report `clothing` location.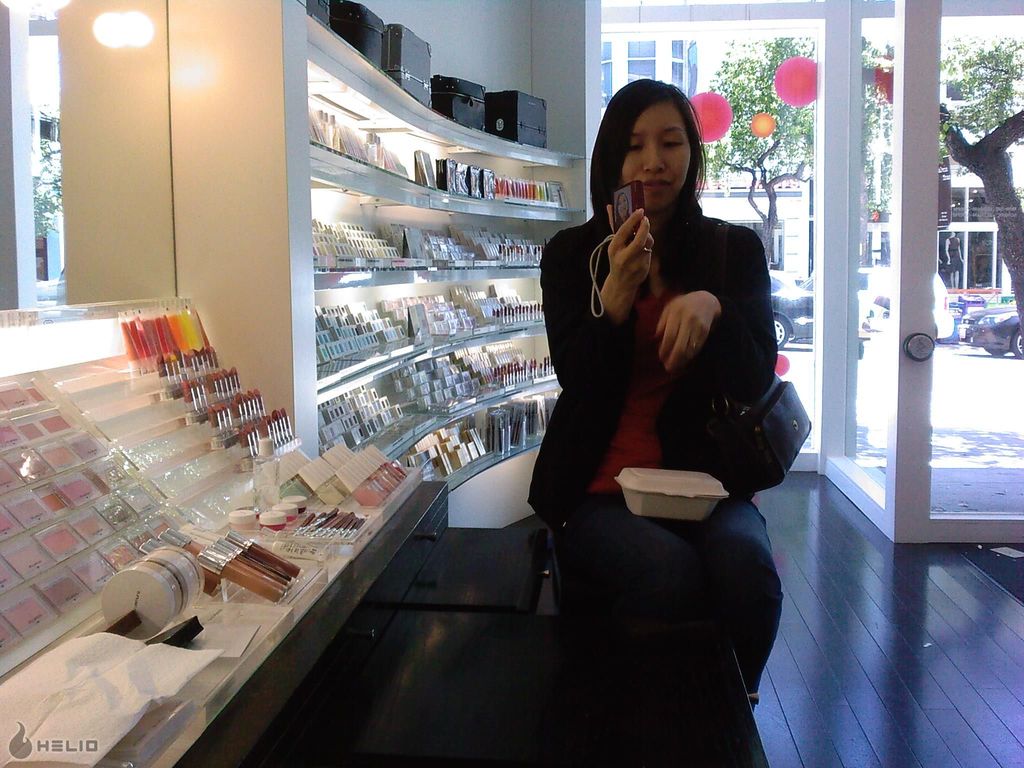
Report: left=555, top=490, right=777, bottom=767.
